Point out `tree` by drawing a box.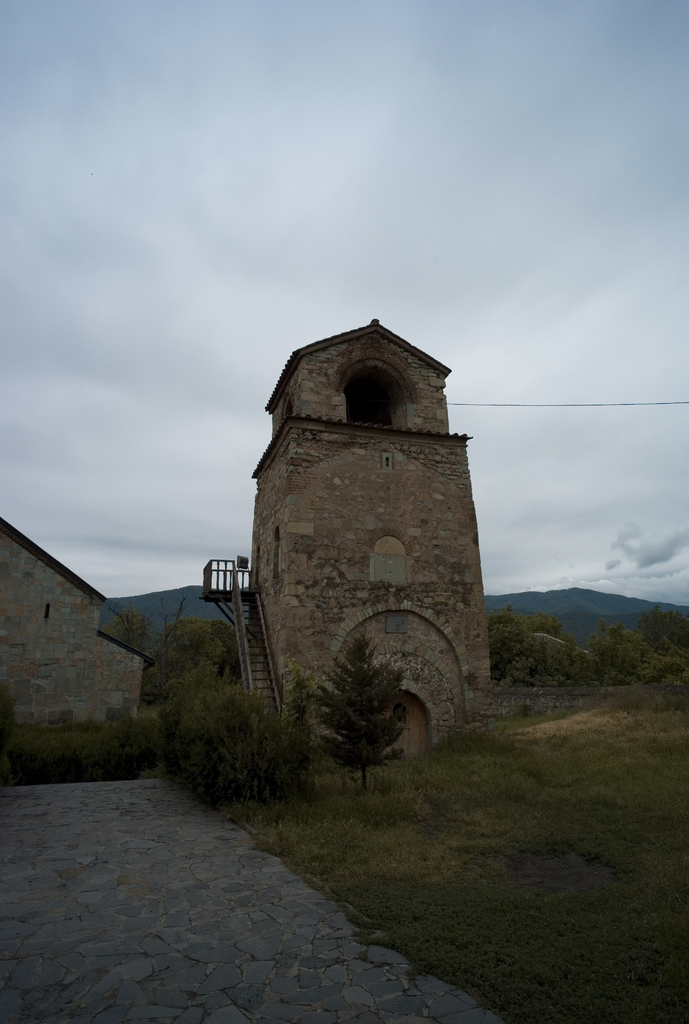
{"x1": 142, "y1": 614, "x2": 233, "y2": 724}.
